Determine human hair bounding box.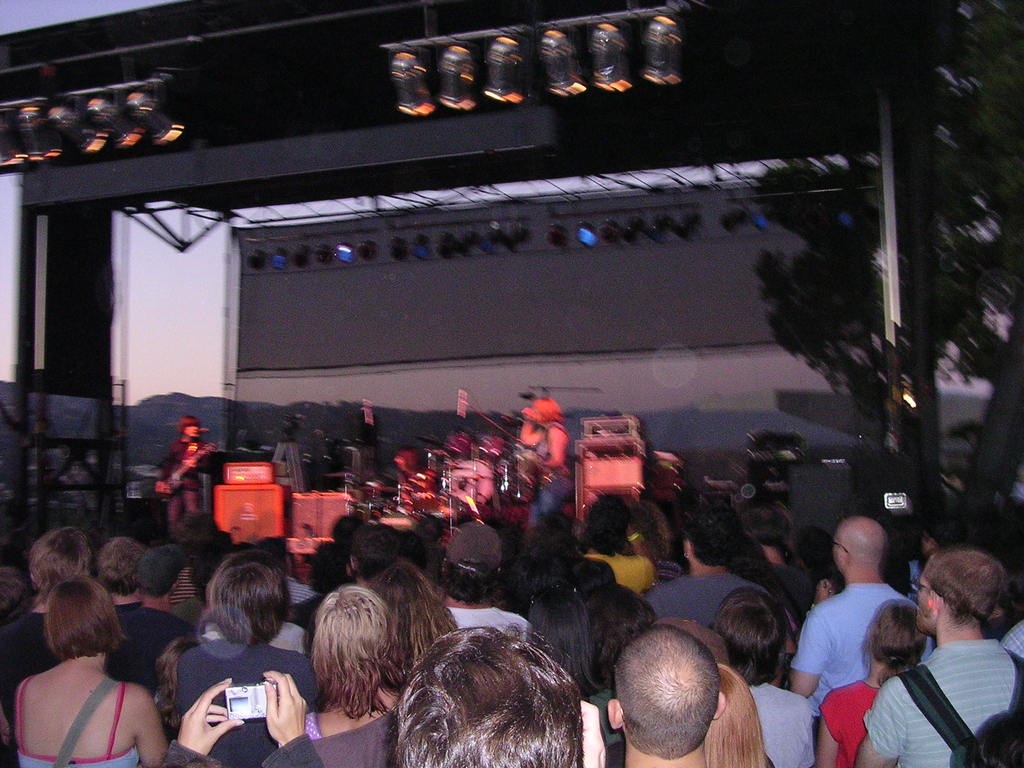
Determined: 791 525 833 577.
